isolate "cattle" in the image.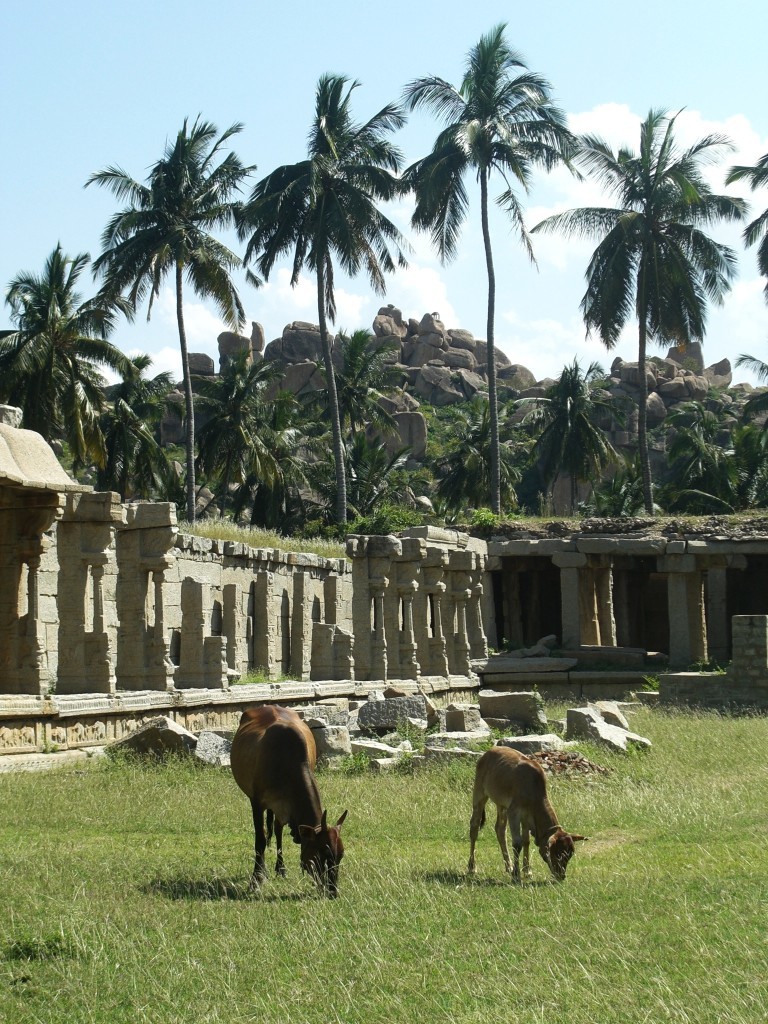
Isolated region: bbox=[230, 717, 357, 900].
